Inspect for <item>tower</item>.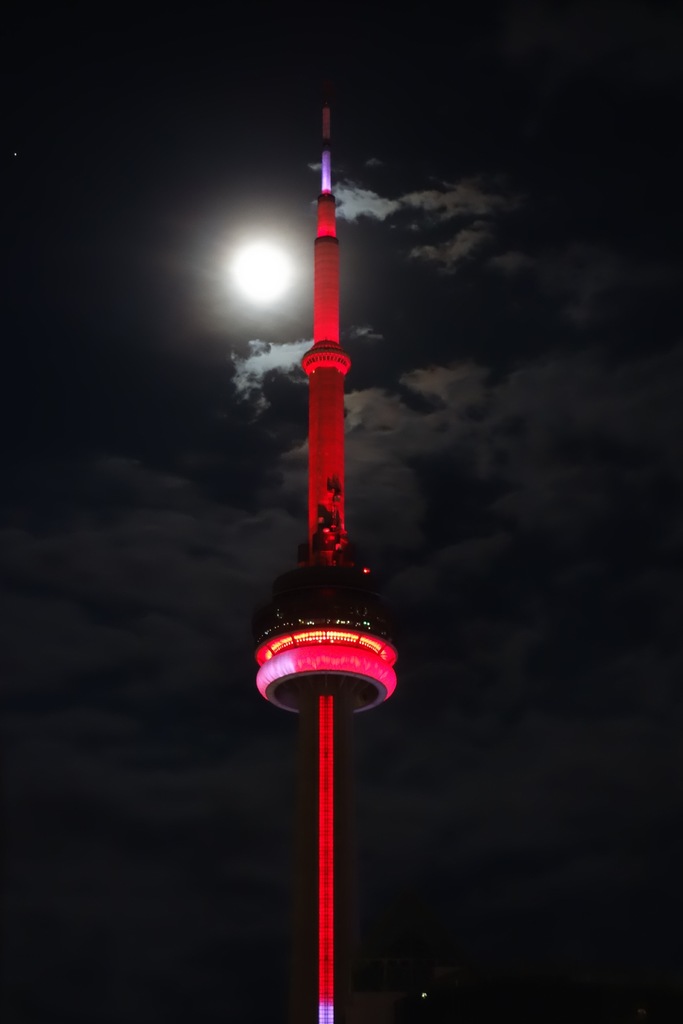
Inspection: bbox=(254, 99, 397, 1023).
